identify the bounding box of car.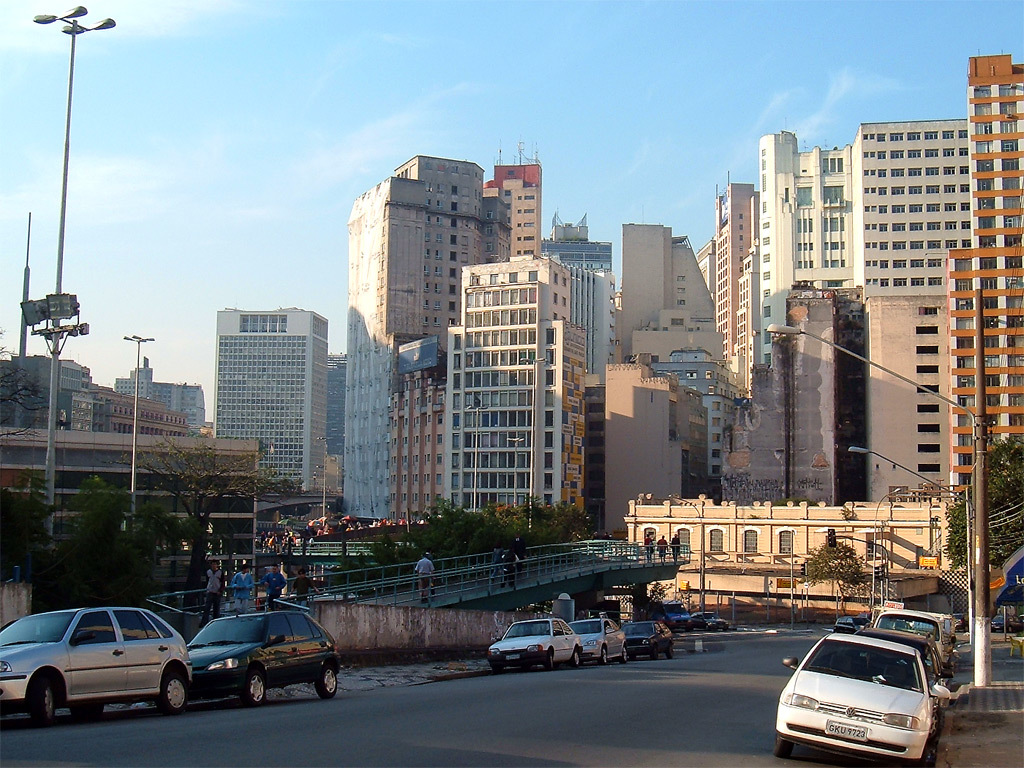
select_region(850, 626, 952, 701).
